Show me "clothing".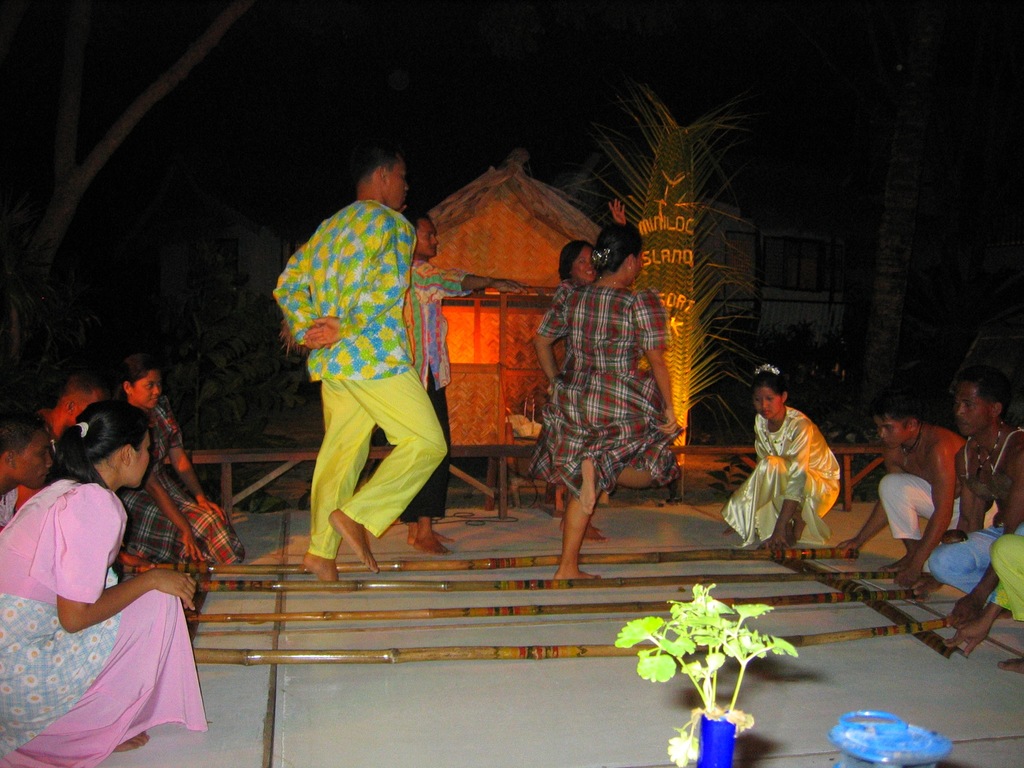
"clothing" is here: {"left": 719, "top": 406, "right": 848, "bottom": 548}.
